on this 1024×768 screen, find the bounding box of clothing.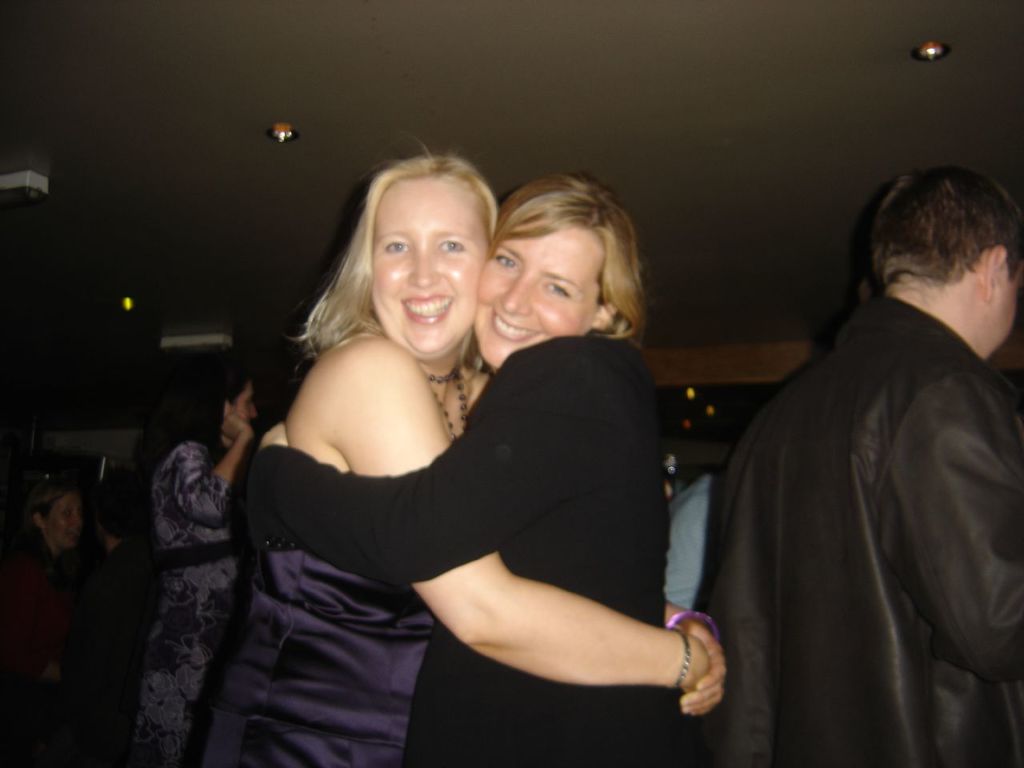
Bounding box: [left=120, top=430, right=246, bottom=767].
